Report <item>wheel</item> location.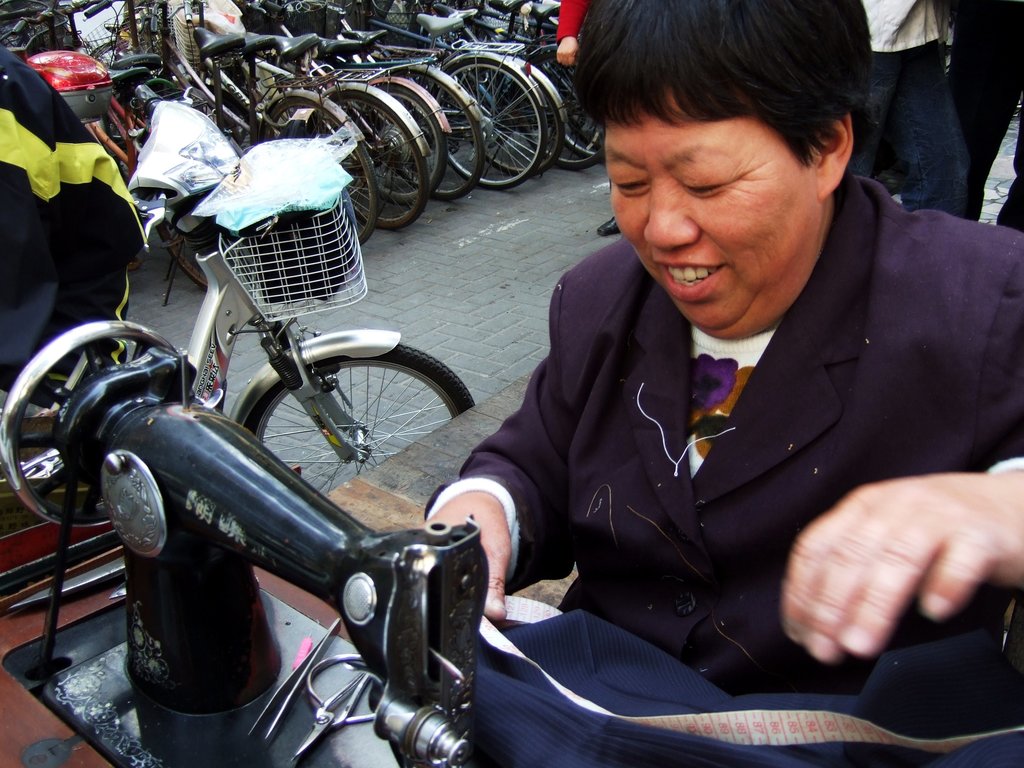
Report: [244,346,477,497].
